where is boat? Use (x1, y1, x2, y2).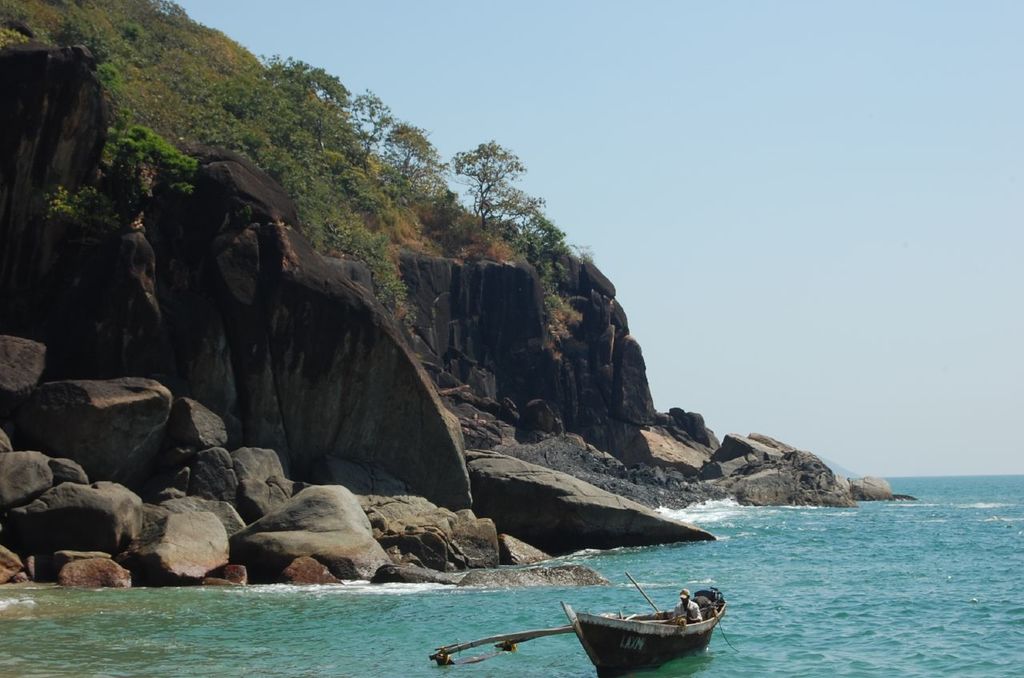
(580, 592, 735, 668).
